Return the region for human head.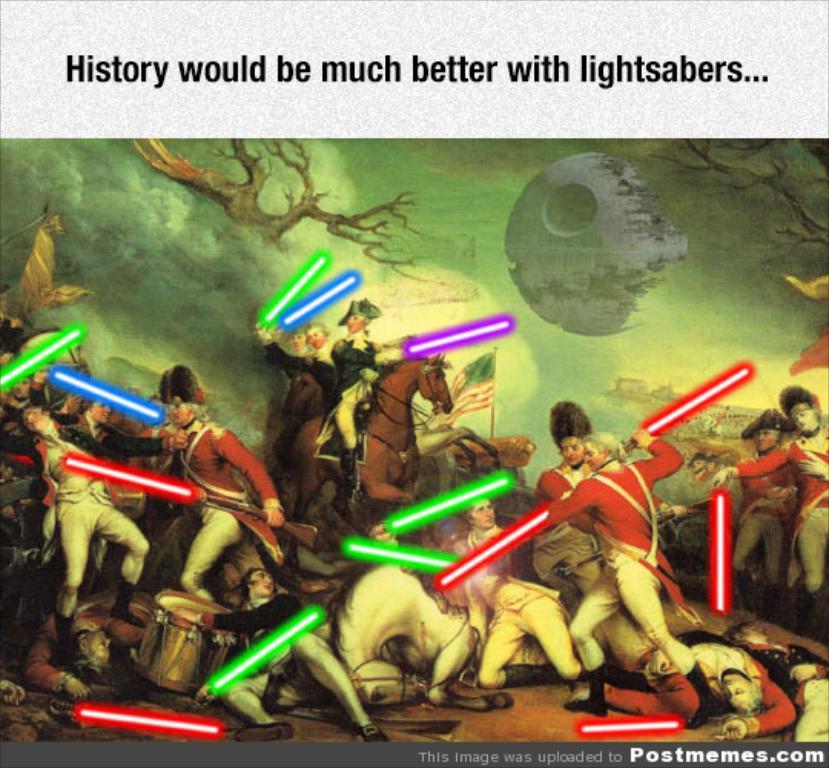
(left=751, top=418, right=786, bottom=452).
